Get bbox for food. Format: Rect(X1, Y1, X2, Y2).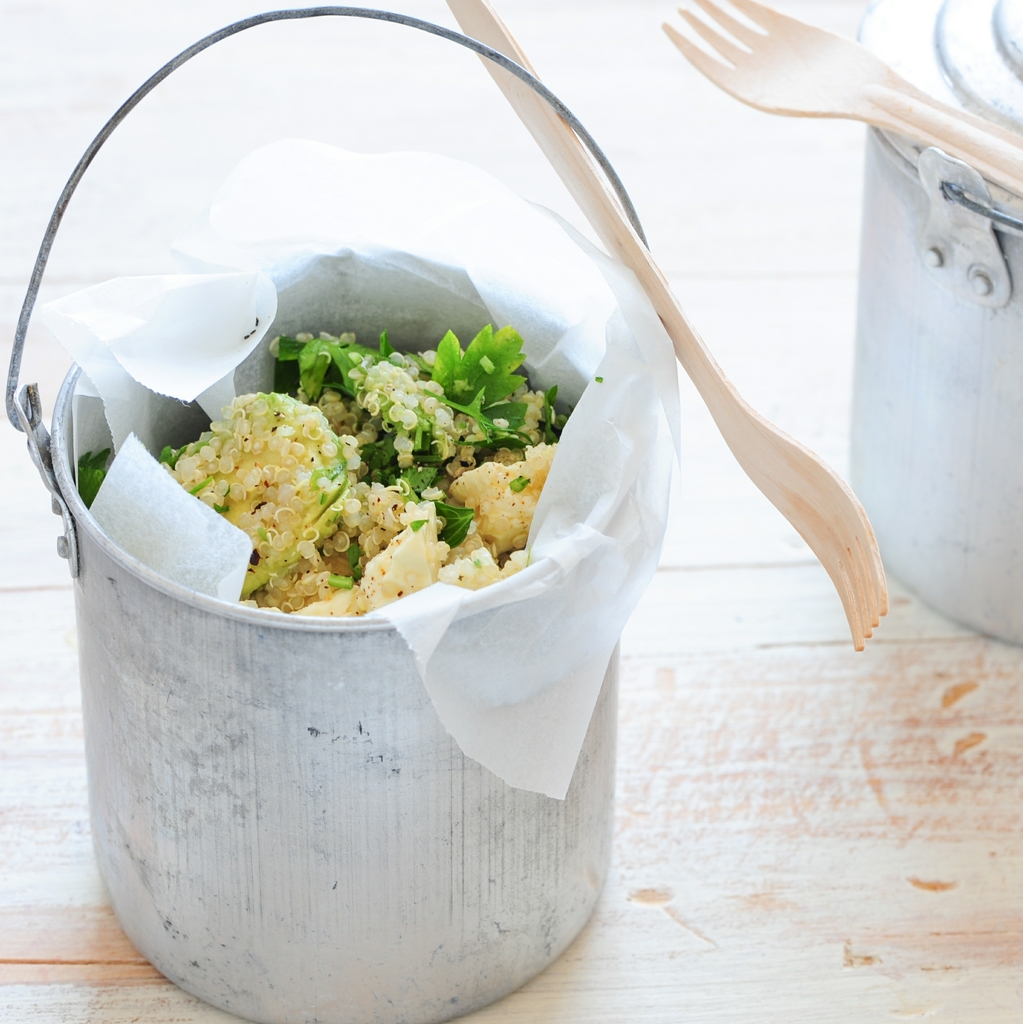
Rect(154, 289, 586, 630).
